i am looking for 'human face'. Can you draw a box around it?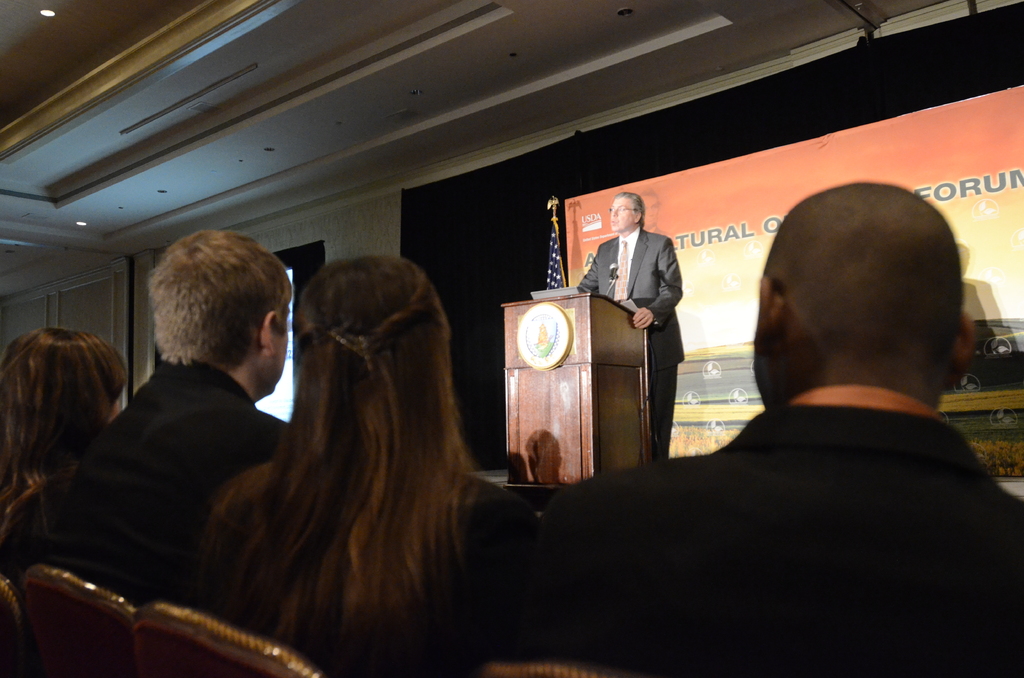
Sure, the bounding box is [613, 198, 636, 230].
